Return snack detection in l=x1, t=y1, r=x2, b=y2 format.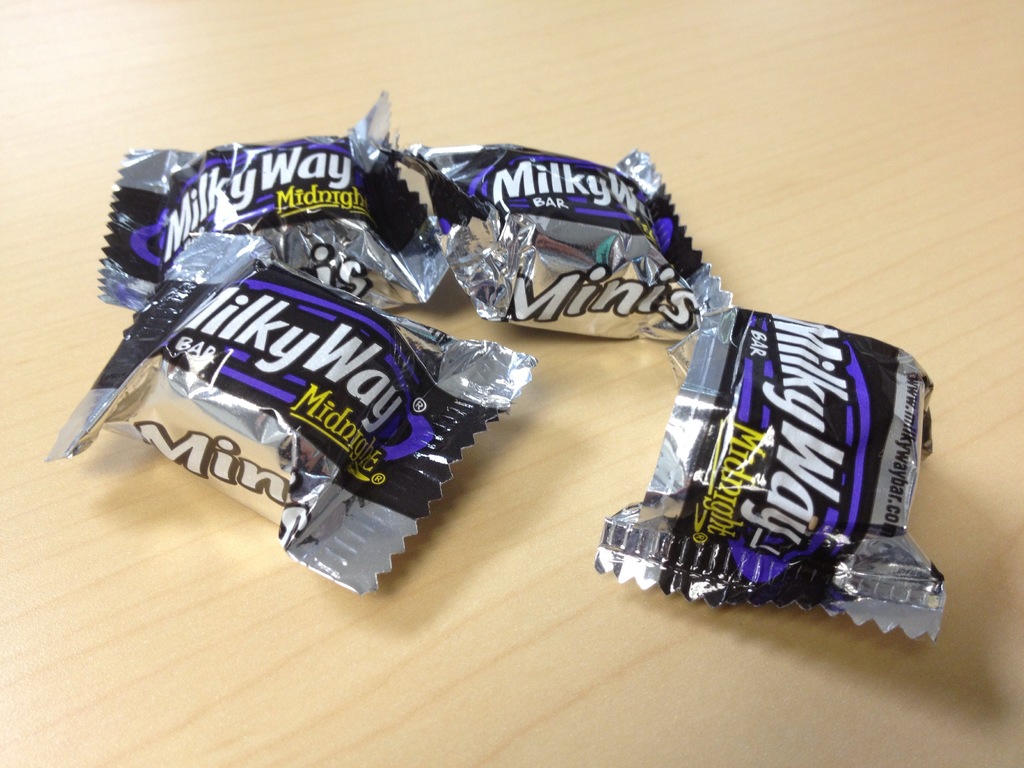
l=44, t=230, r=535, b=596.
